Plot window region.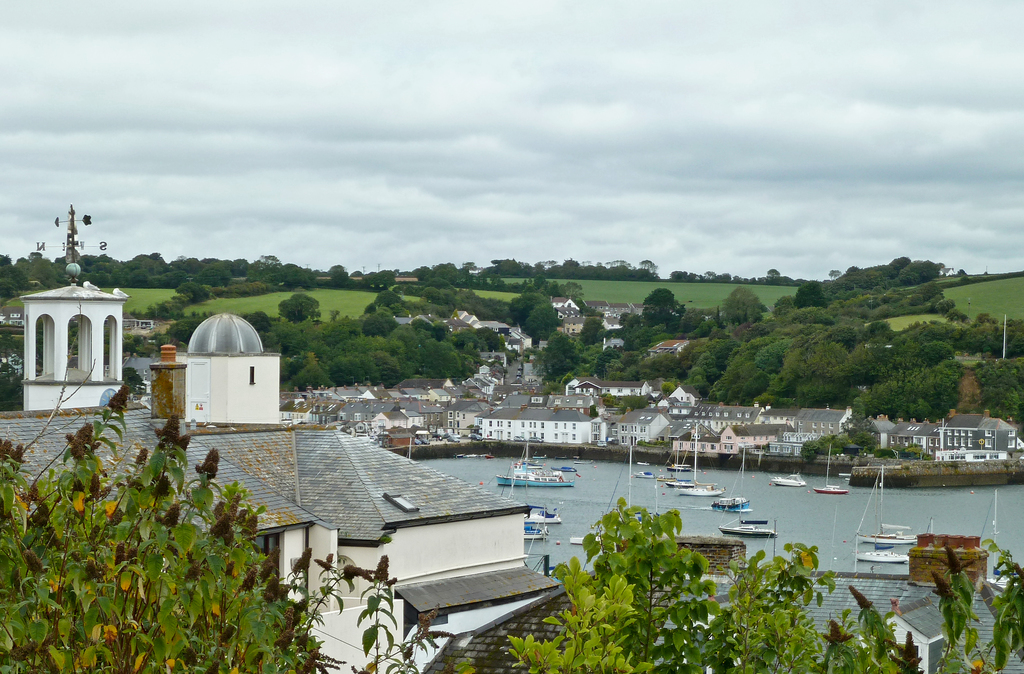
Plotted at {"x1": 680, "y1": 396, "x2": 682, "y2": 398}.
